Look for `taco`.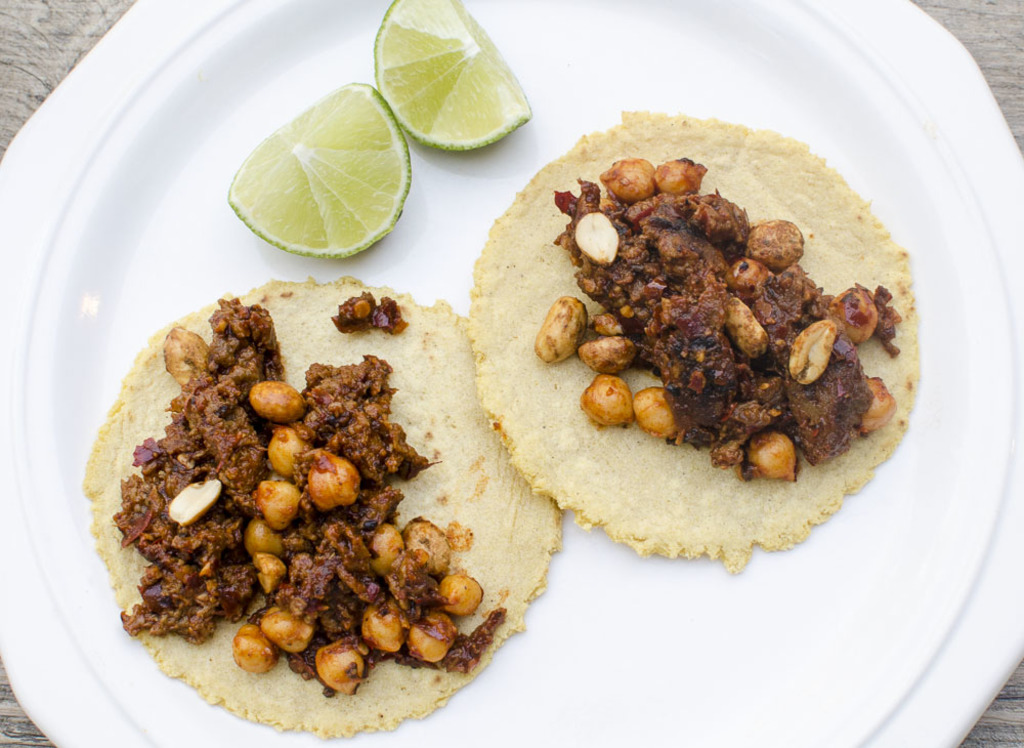
Found: bbox(510, 97, 901, 594).
